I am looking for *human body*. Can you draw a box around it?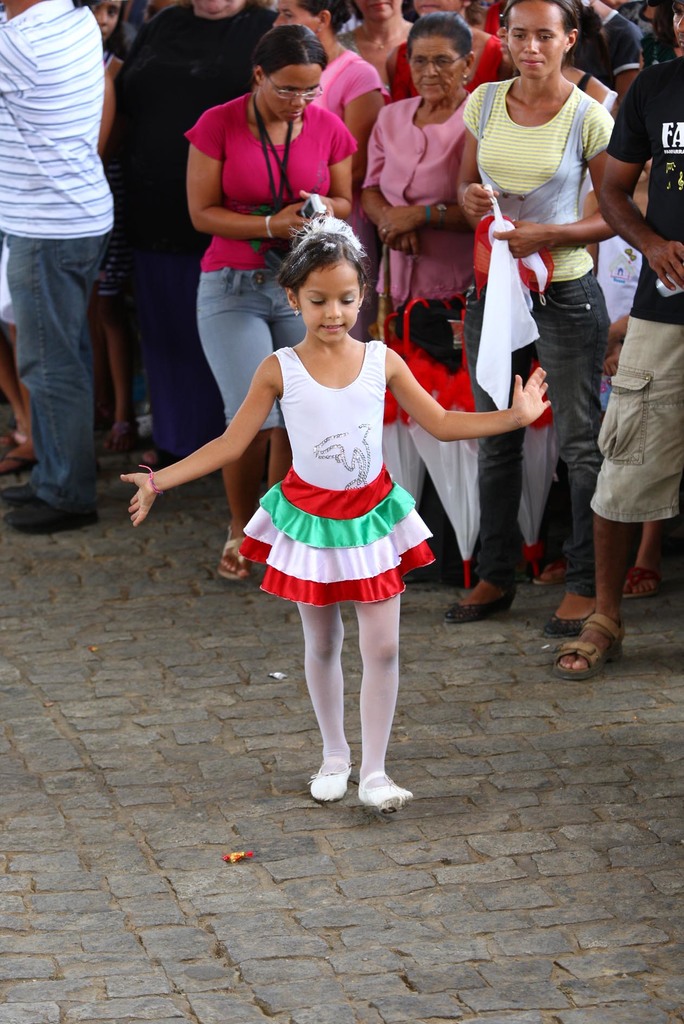
Sure, the bounding box is region(122, 337, 555, 810).
